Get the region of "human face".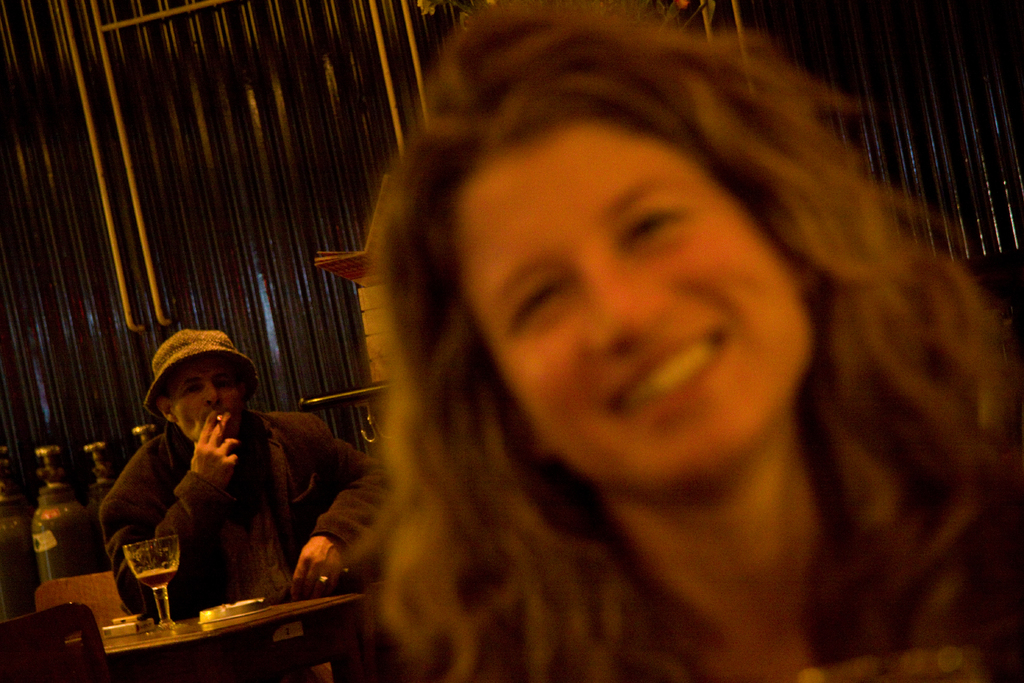
select_region(179, 370, 239, 444).
